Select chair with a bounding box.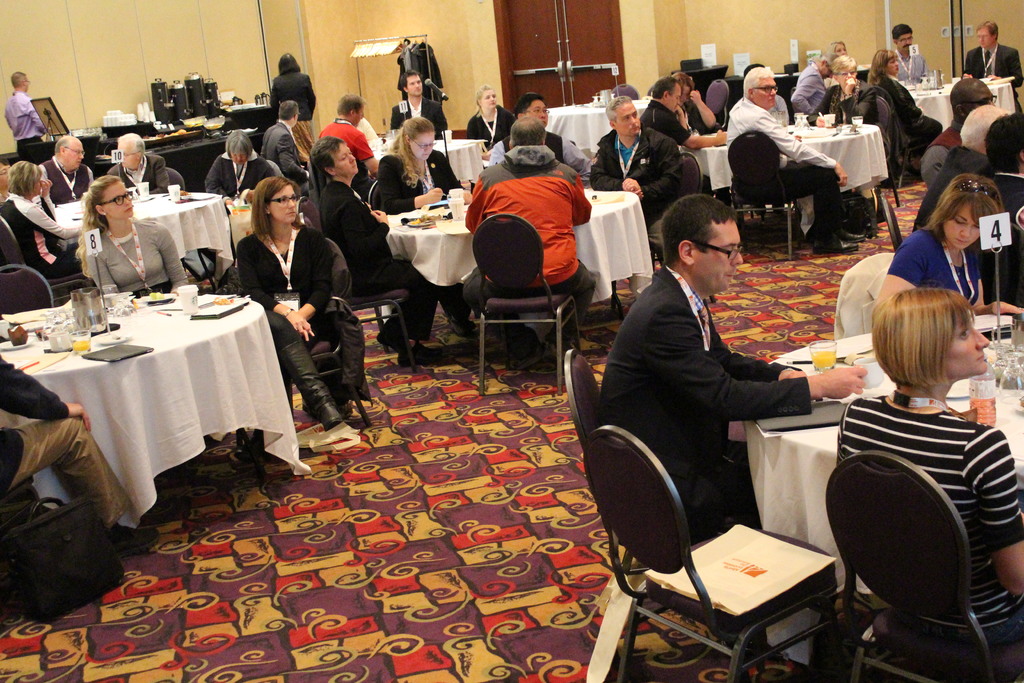
detection(563, 346, 767, 682).
